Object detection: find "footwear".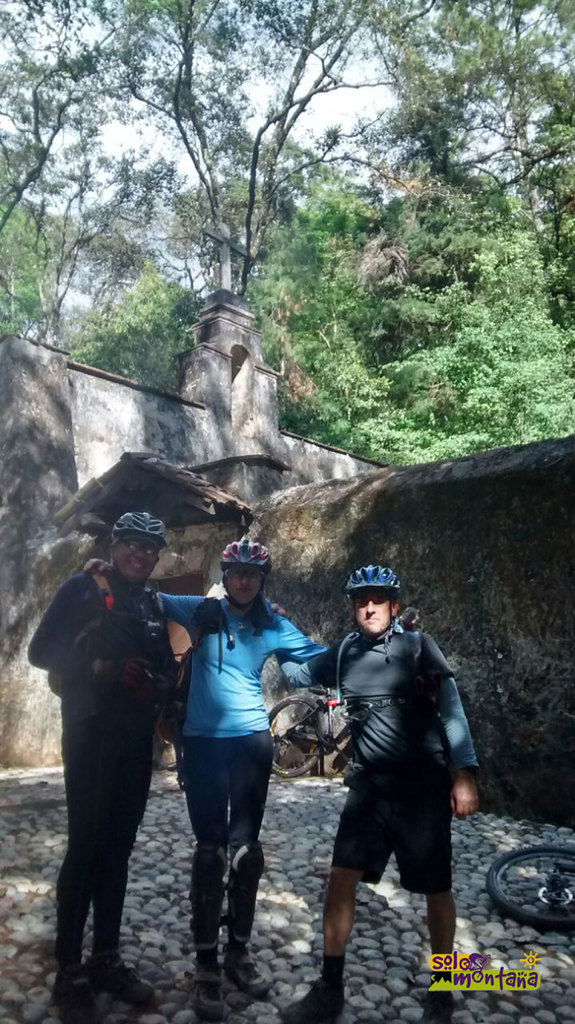
<bbox>95, 958, 166, 1007</bbox>.
